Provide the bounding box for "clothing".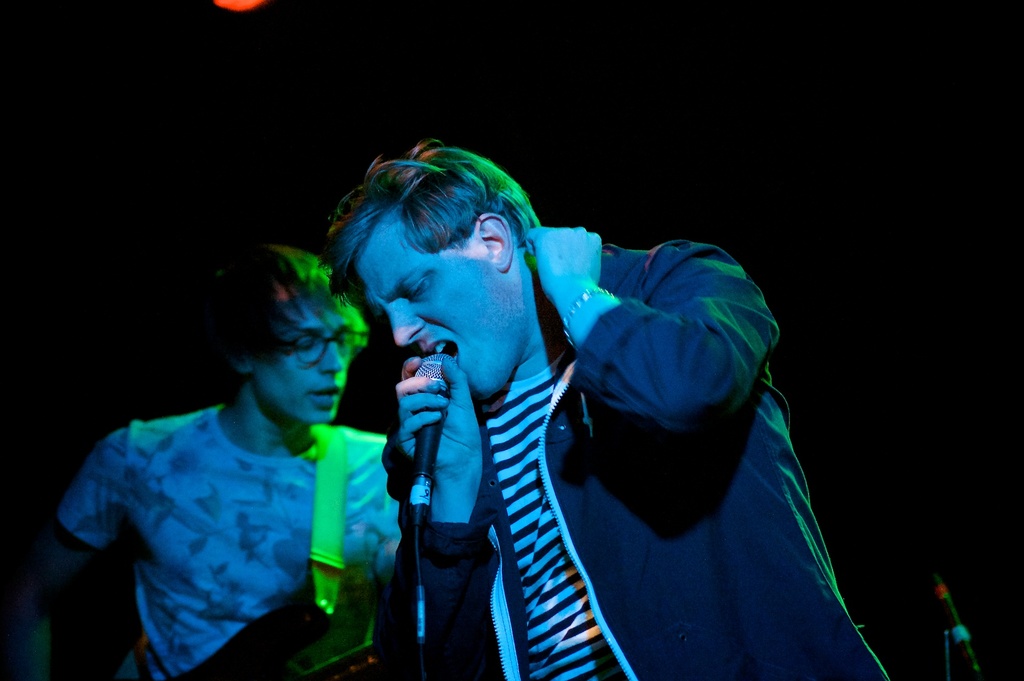
box=[58, 403, 400, 680].
